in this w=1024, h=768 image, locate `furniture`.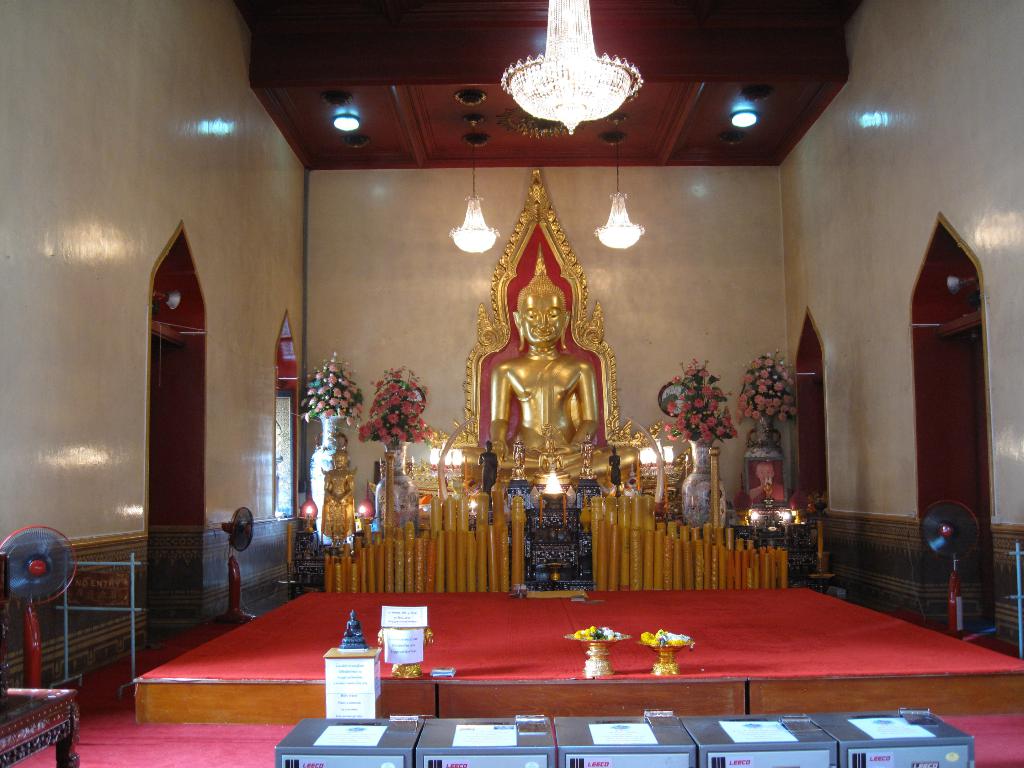
Bounding box: bbox=(732, 518, 813, 574).
